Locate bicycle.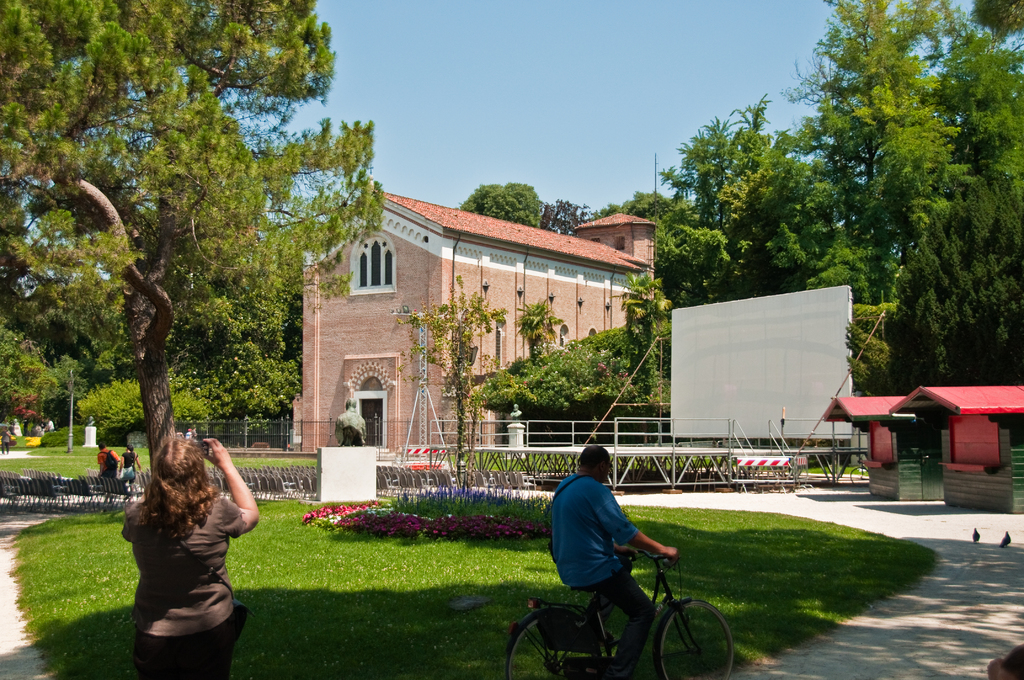
Bounding box: [504, 547, 735, 679].
